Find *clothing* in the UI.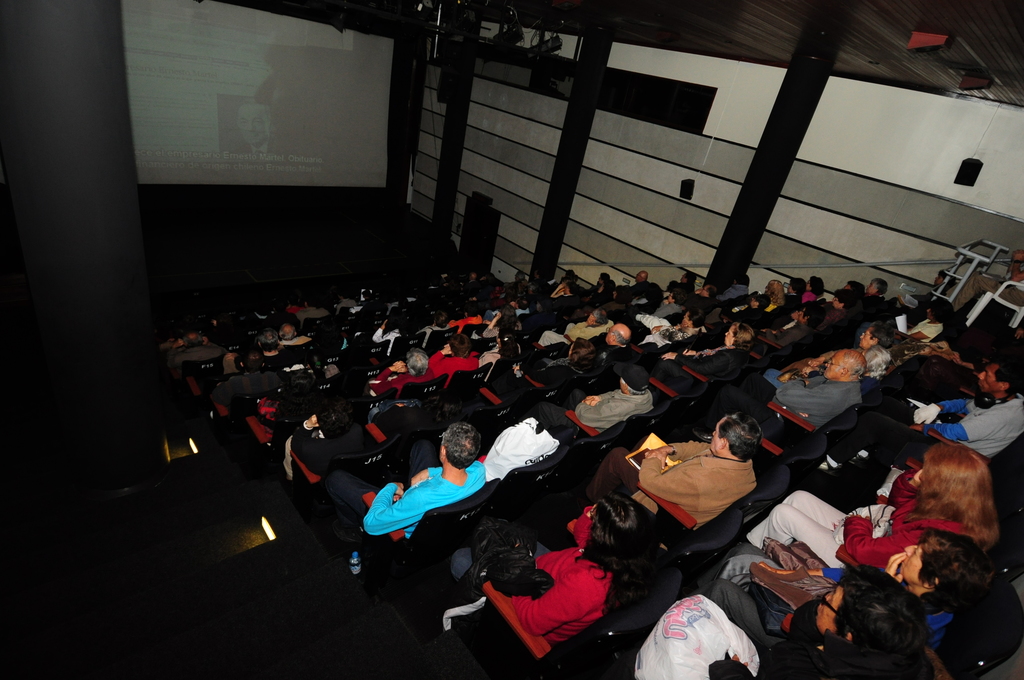
UI element at (left=644, top=346, right=744, bottom=391).
